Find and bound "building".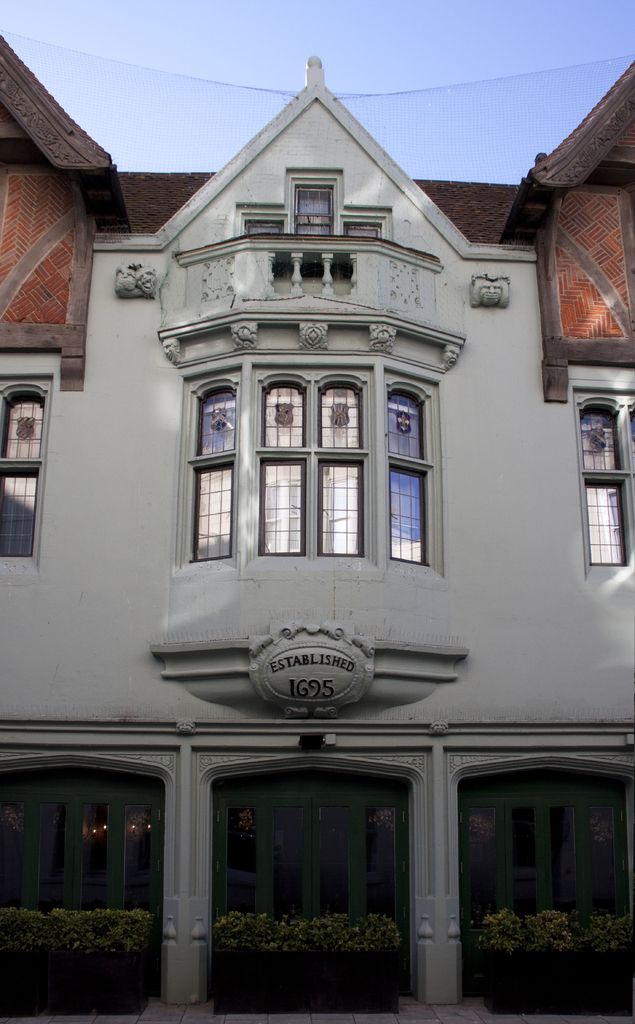
Bound: locate(1, 31, 634, 1009).
